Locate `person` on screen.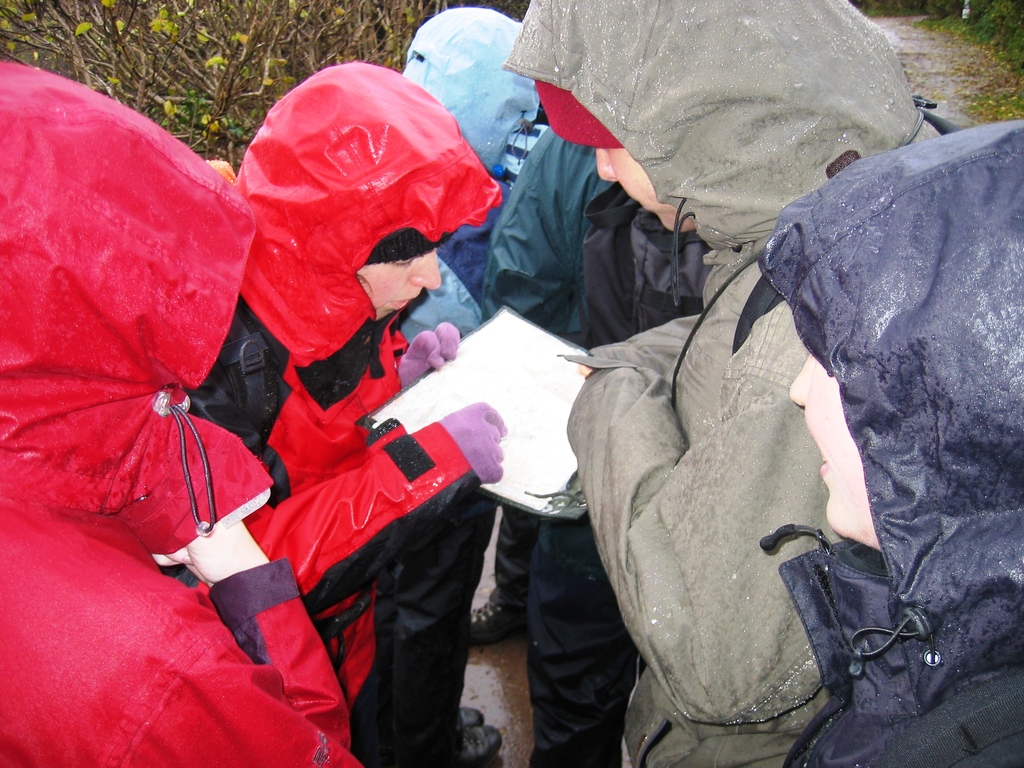
On screen at <box>0,52,364,765</box>.
